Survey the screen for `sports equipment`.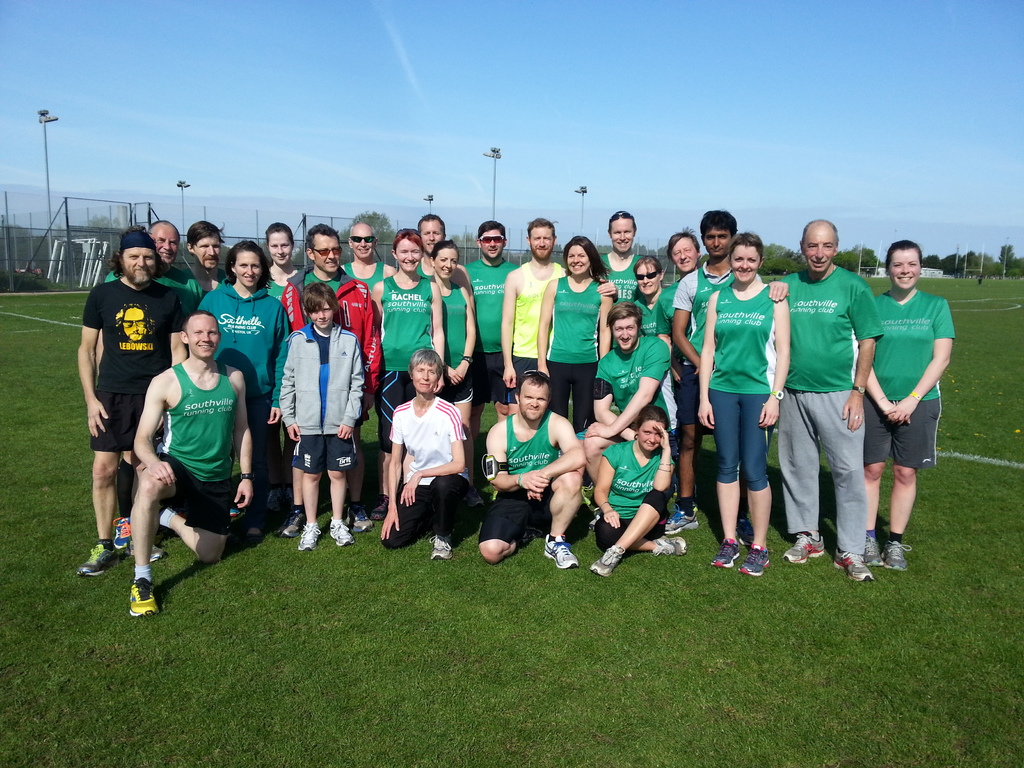
Survey found: x1=276, y1=509, x2=306, y2=539.
